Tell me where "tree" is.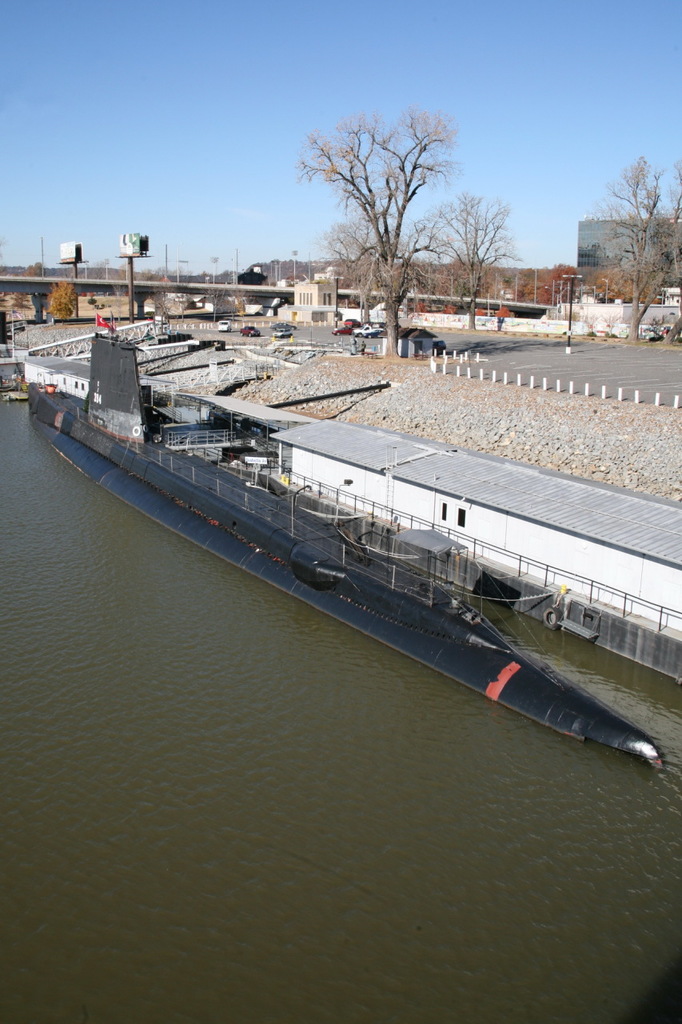
"tree" is at [left=588, top=153, right=681, bottom=345].
